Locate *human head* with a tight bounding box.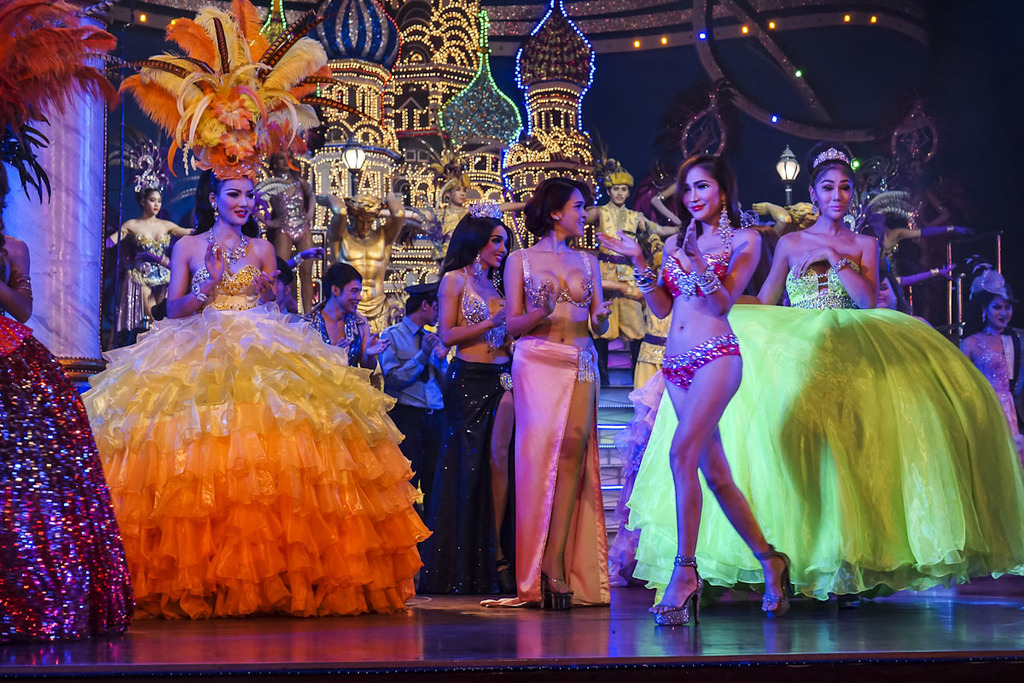
[x1=907, y1=156, x2=923, y2=177].
